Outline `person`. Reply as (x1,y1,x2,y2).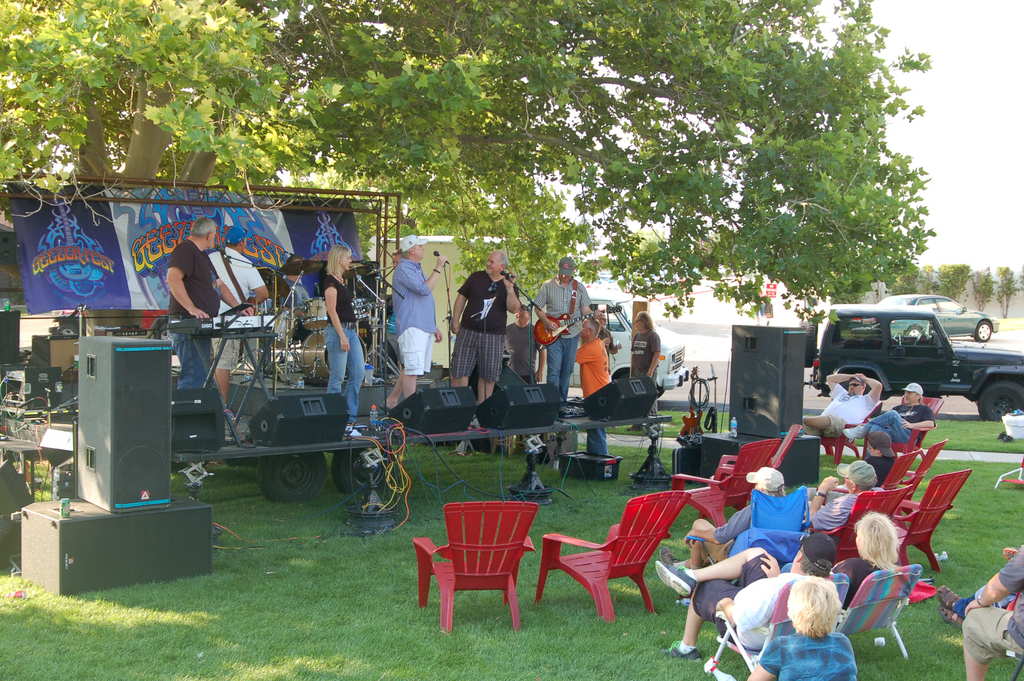
(655,527,833,658).
